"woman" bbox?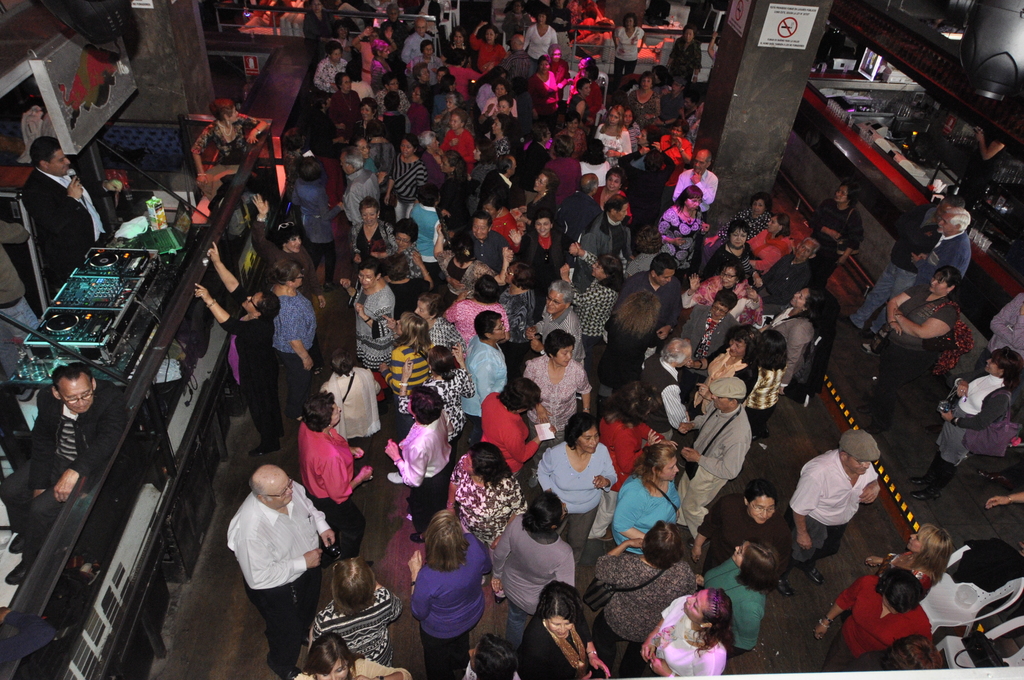
(x1=588, y1=104, x2=635, y2=166)
